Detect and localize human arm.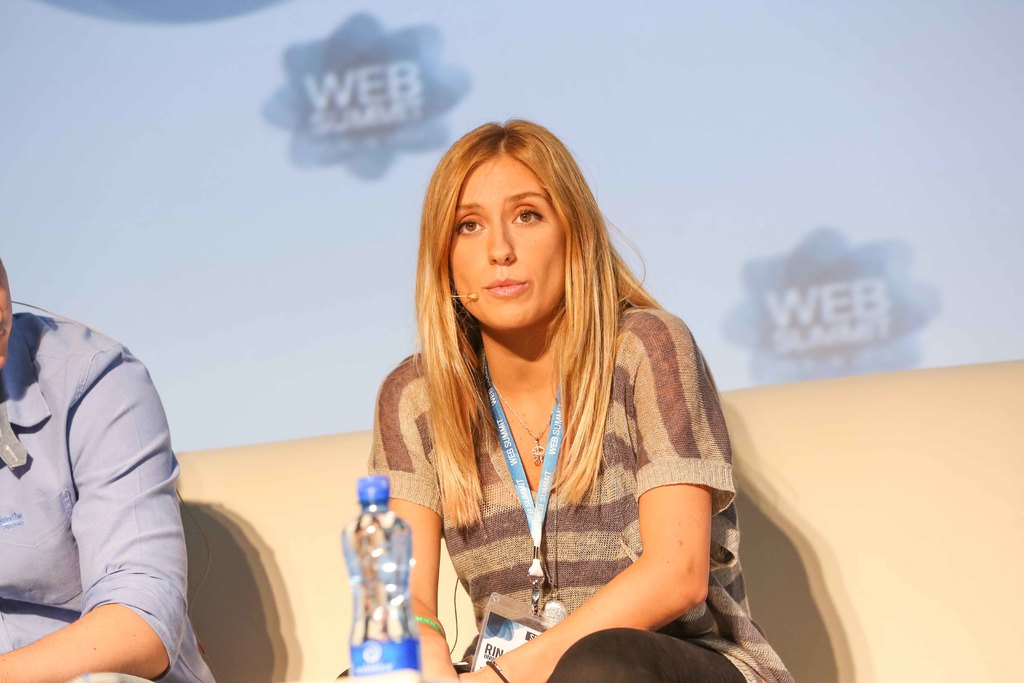
Localized at box(364, 352, 467, 682).
